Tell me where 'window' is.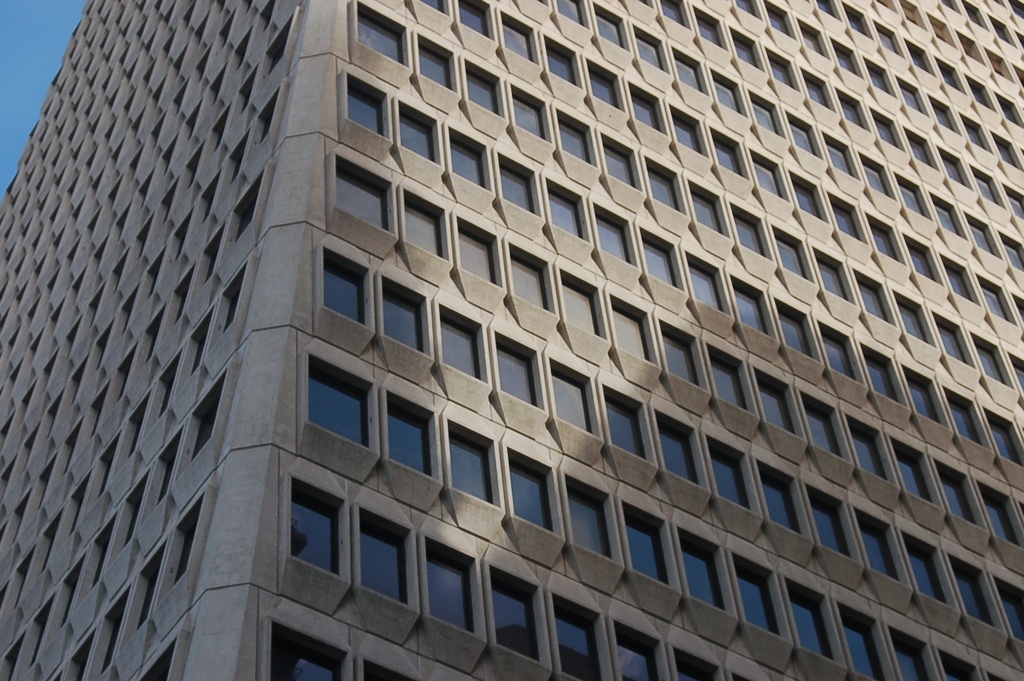
'window' is at [x1=660, y1=325, x2=697, y2=385].
